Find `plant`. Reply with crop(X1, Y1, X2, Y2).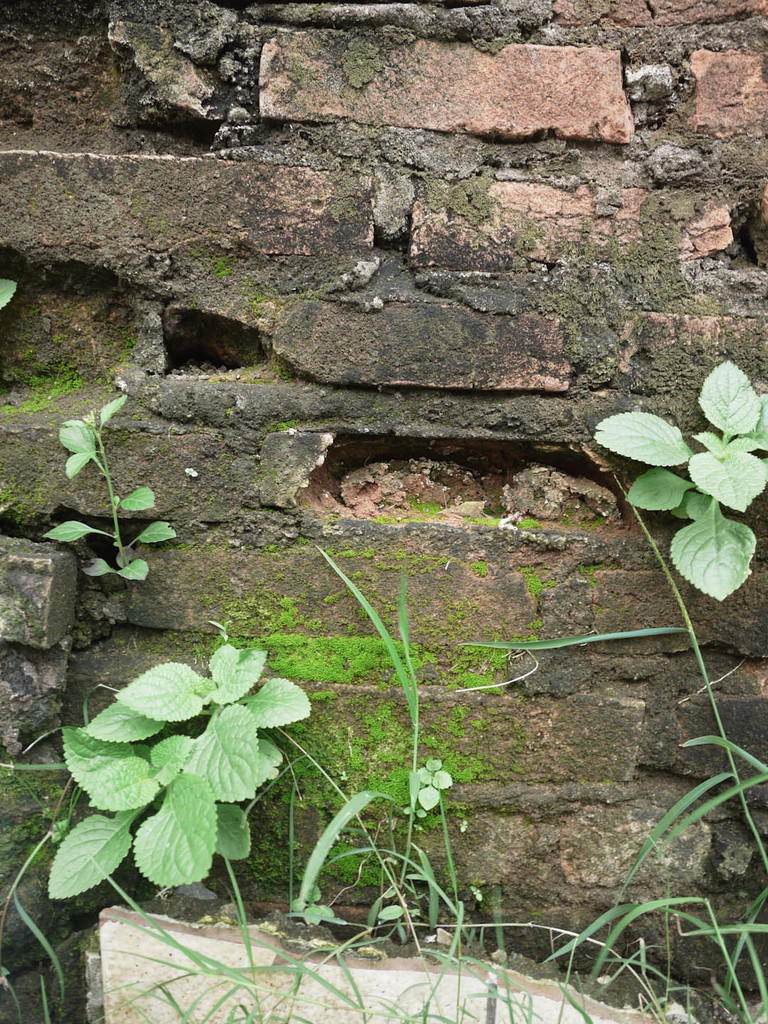
crop(46, 390, 178, 587).
